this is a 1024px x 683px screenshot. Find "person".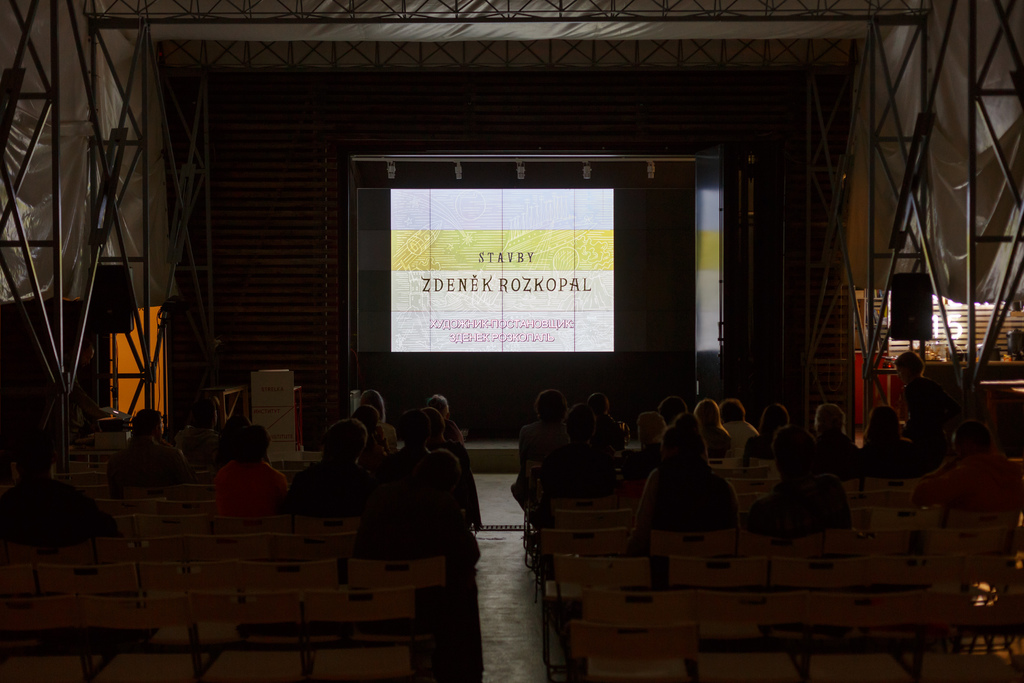
Bounding box: <bbox>377, 414, 428, 494</bbox>.
